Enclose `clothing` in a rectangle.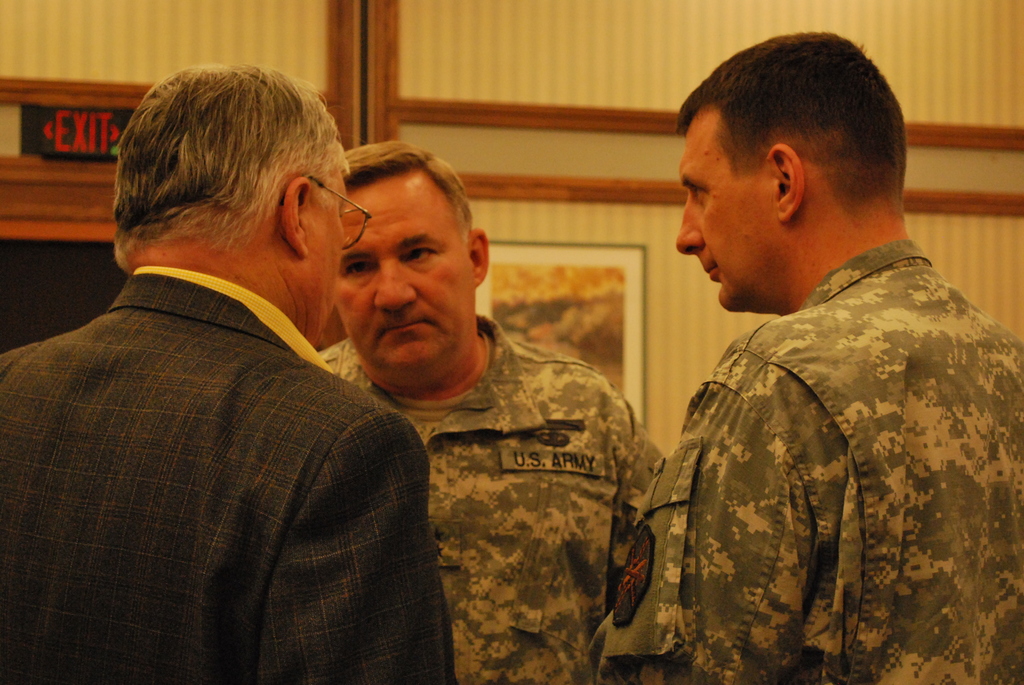
(0, 265, 455, 684).
